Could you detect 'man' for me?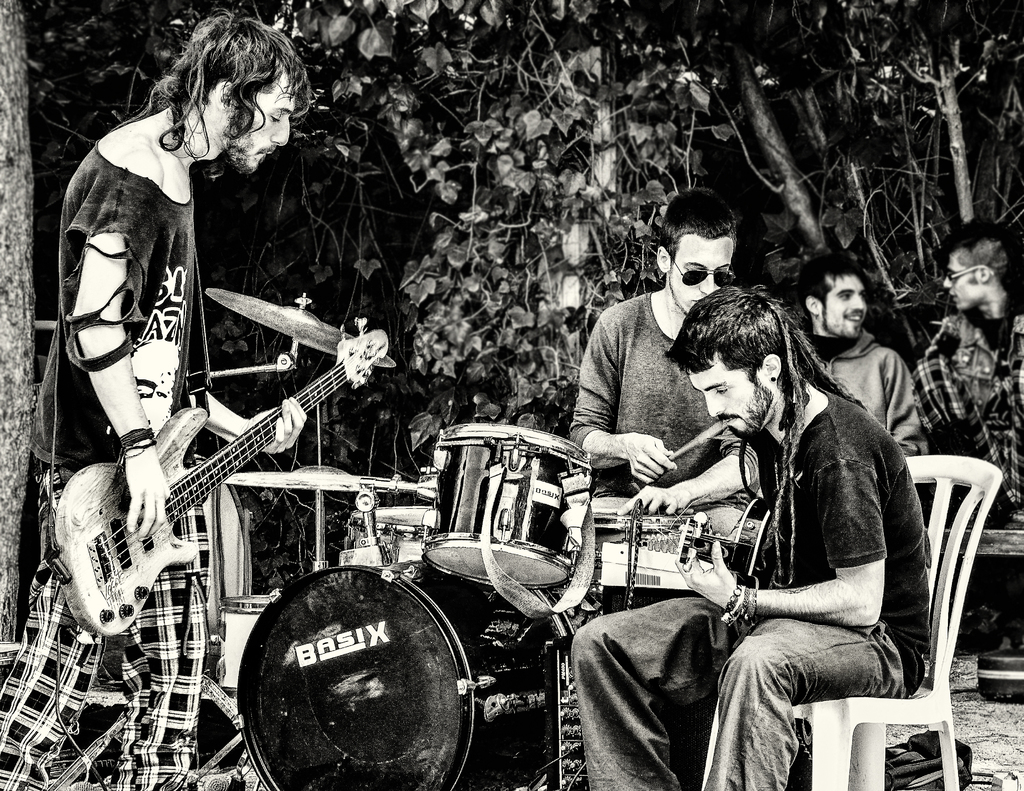
Detection result: x1=554, y1=183, x2=739, y2=479.
